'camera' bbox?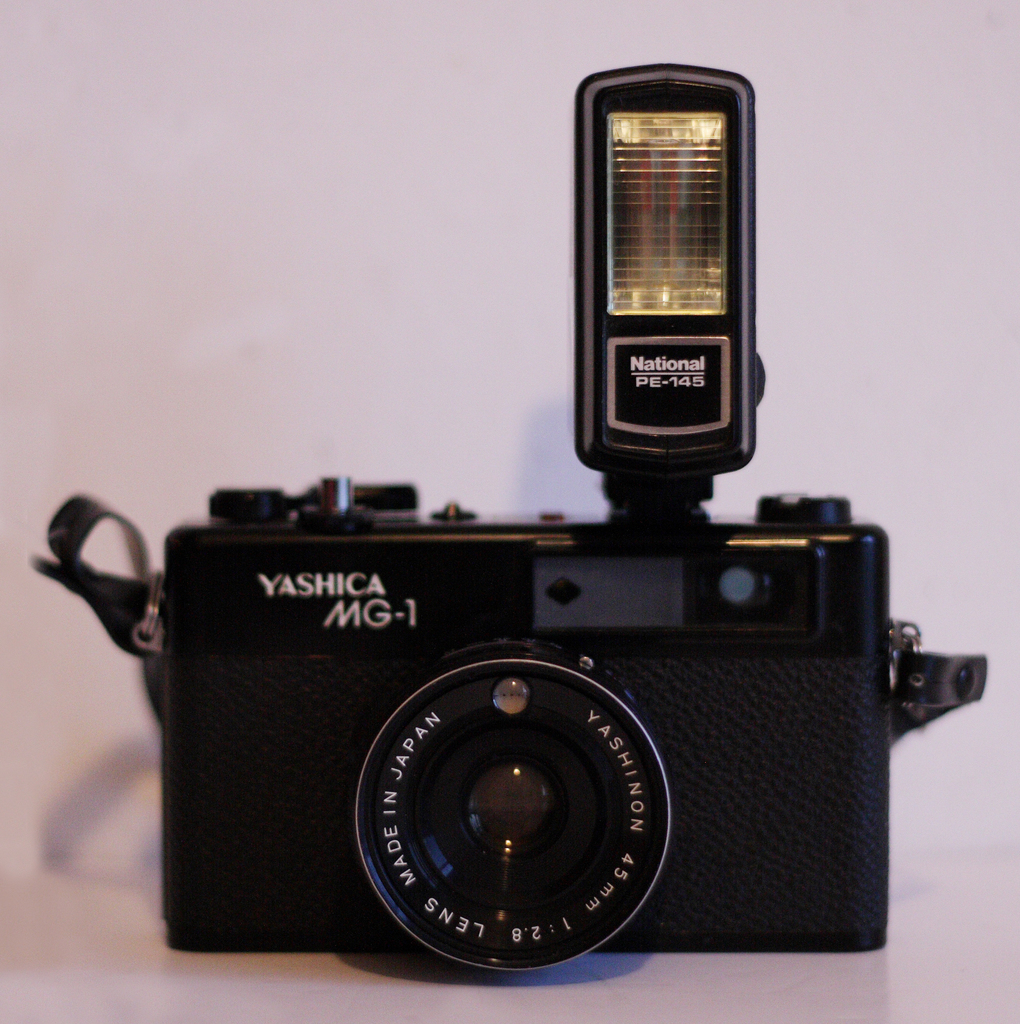
159 66 887 984
